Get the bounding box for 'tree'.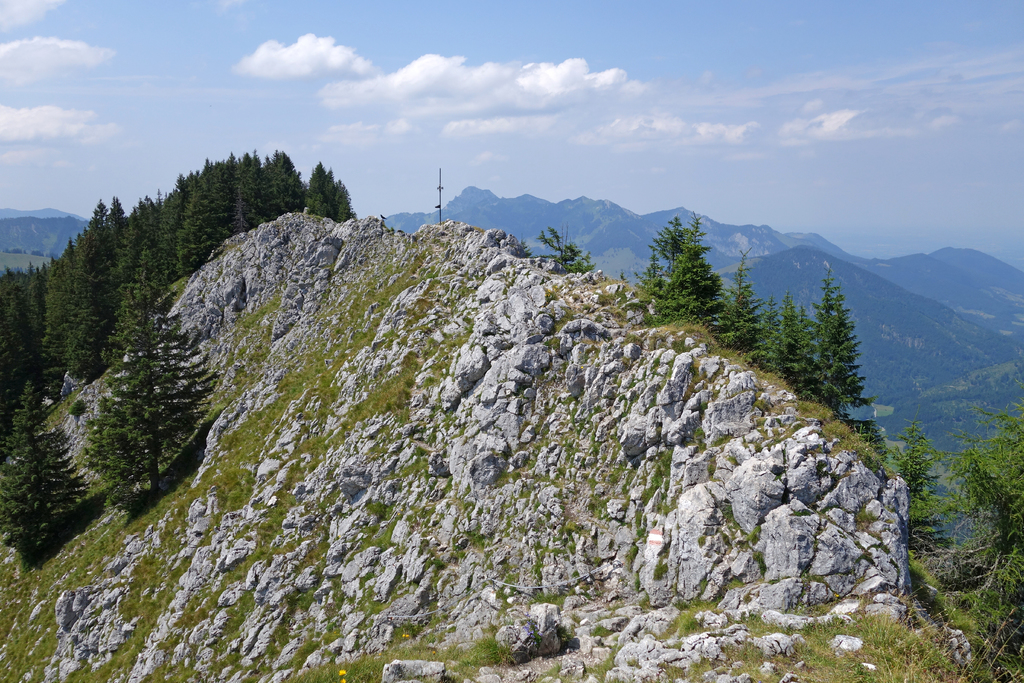
left=246, top=152, right=267, bottom=220.
